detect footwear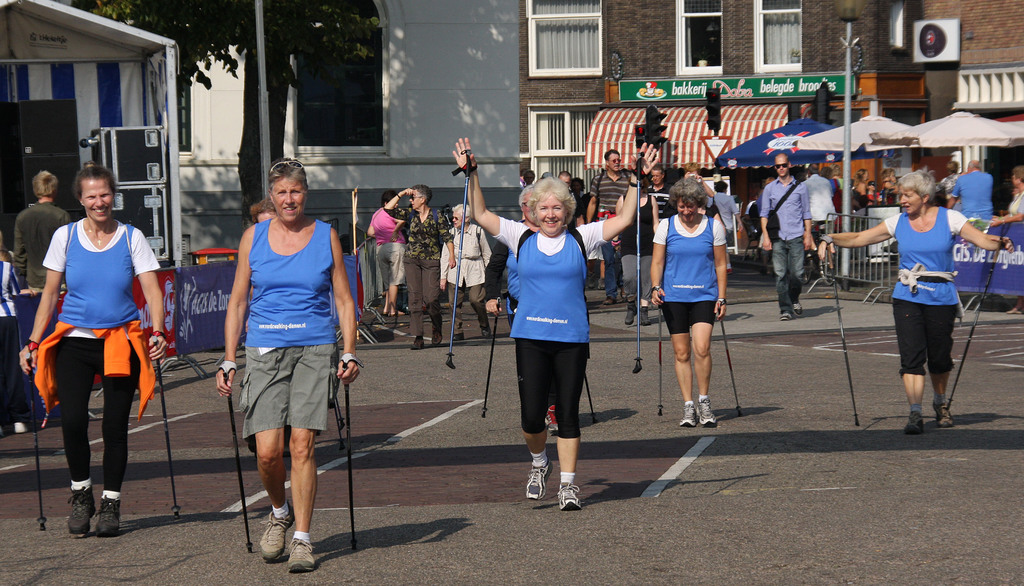
598 278 607 288
